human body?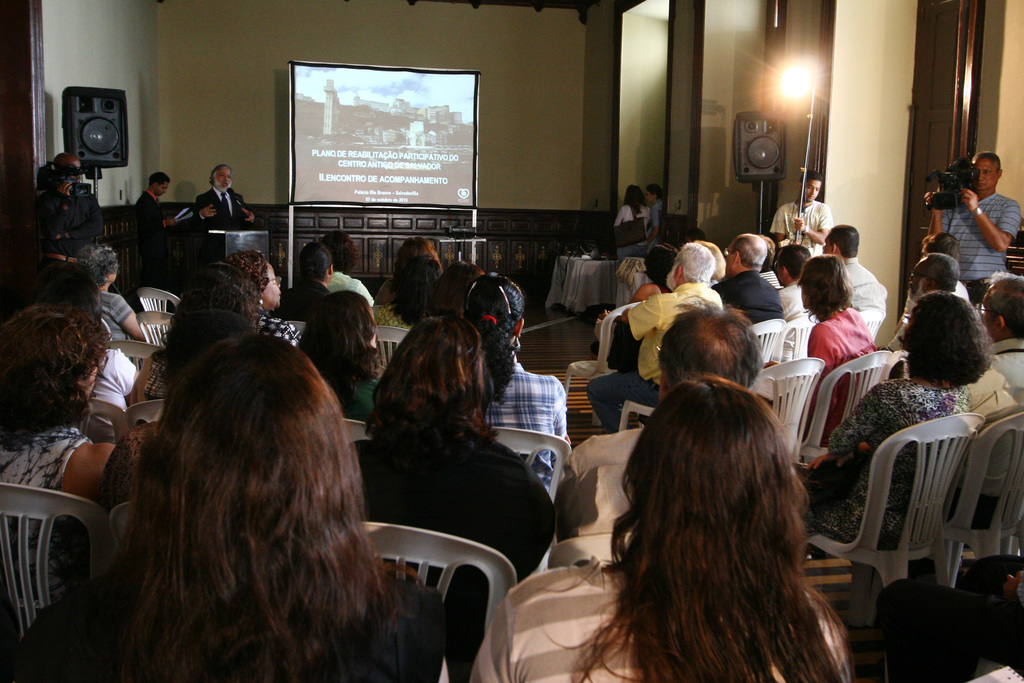
box=[897, 231, 972, 349]
